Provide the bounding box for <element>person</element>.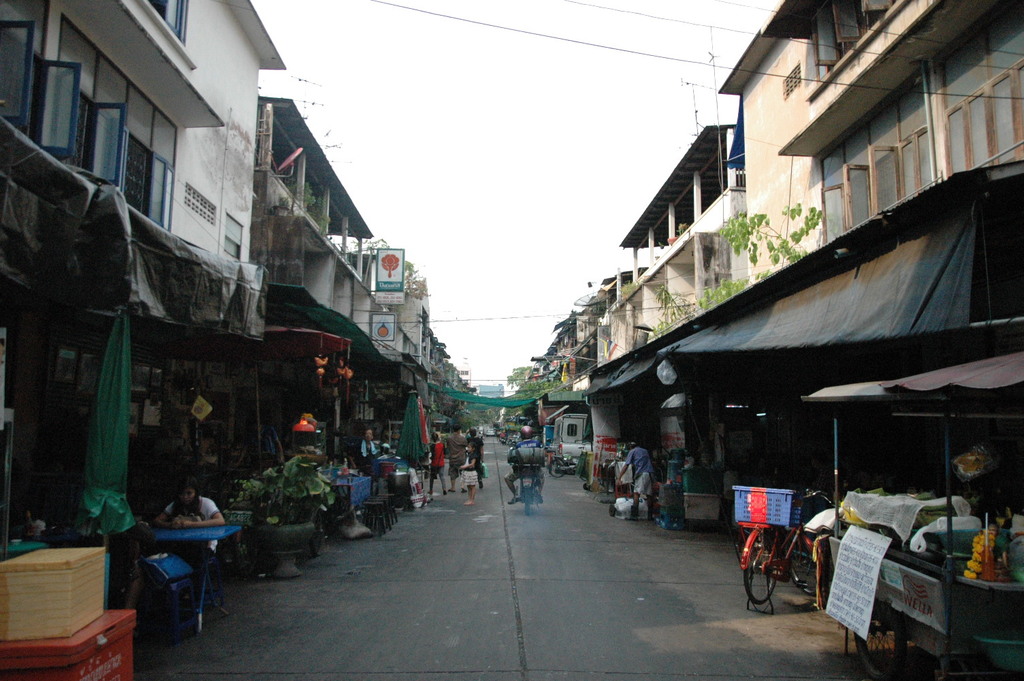
[left=427, top=435, right=446, bottom=495].
